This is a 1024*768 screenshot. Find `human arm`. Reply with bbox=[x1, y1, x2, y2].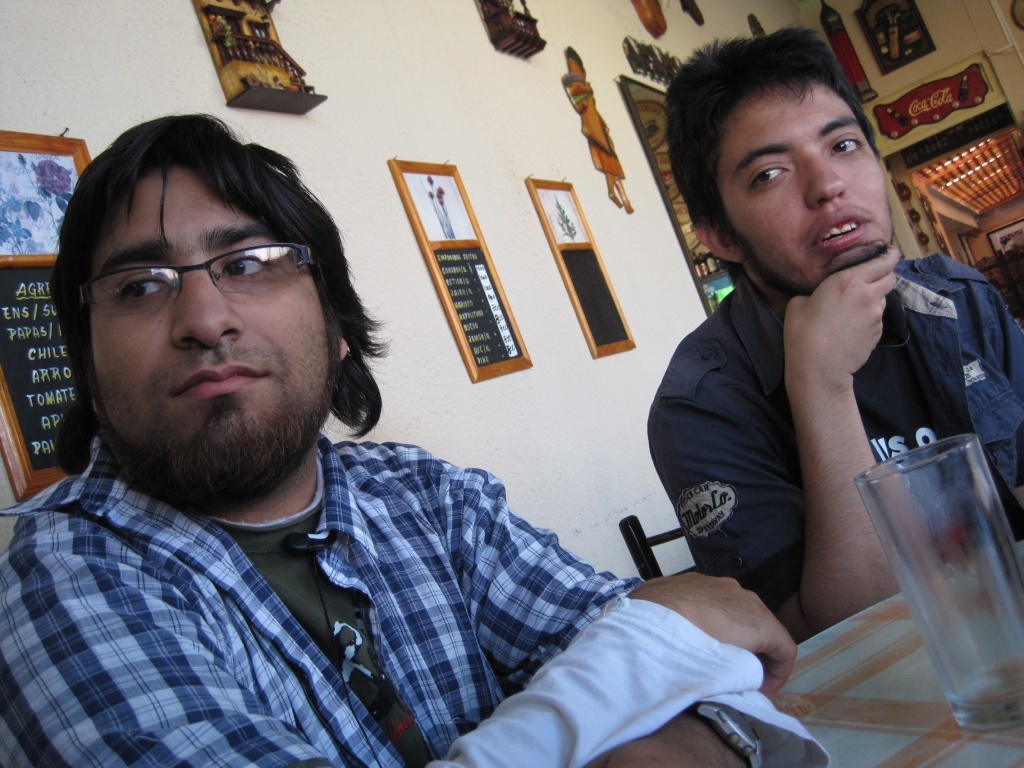
bbox=[0, 519, 816, 767].
